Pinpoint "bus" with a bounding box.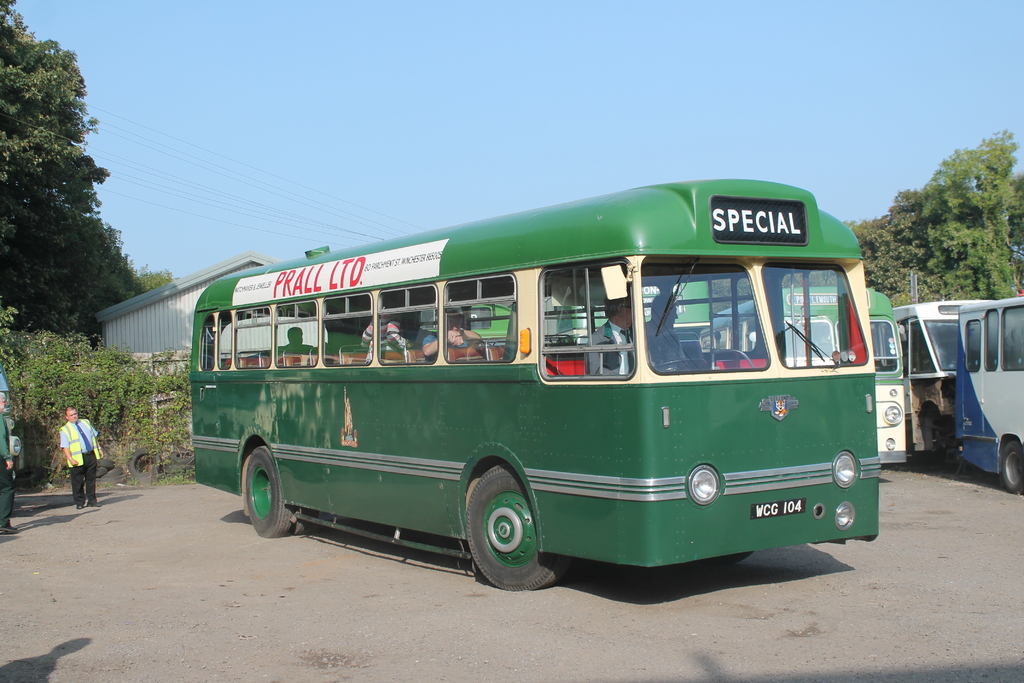
BBox(887, 299, 996, 466).
